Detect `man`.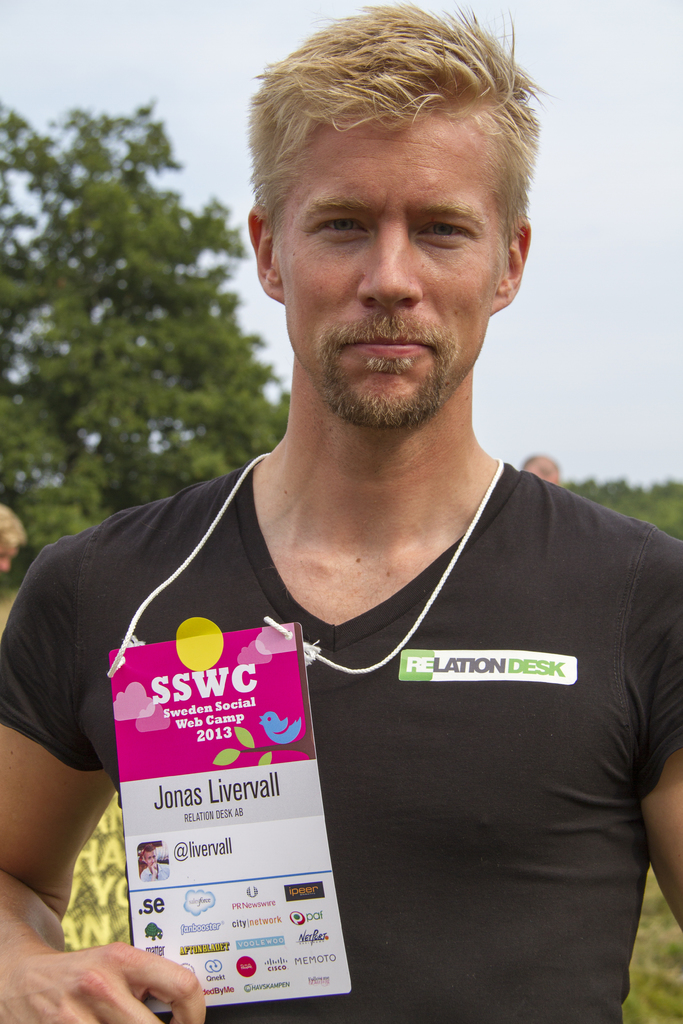
Detected at region(19, 30, 671, 1002).
